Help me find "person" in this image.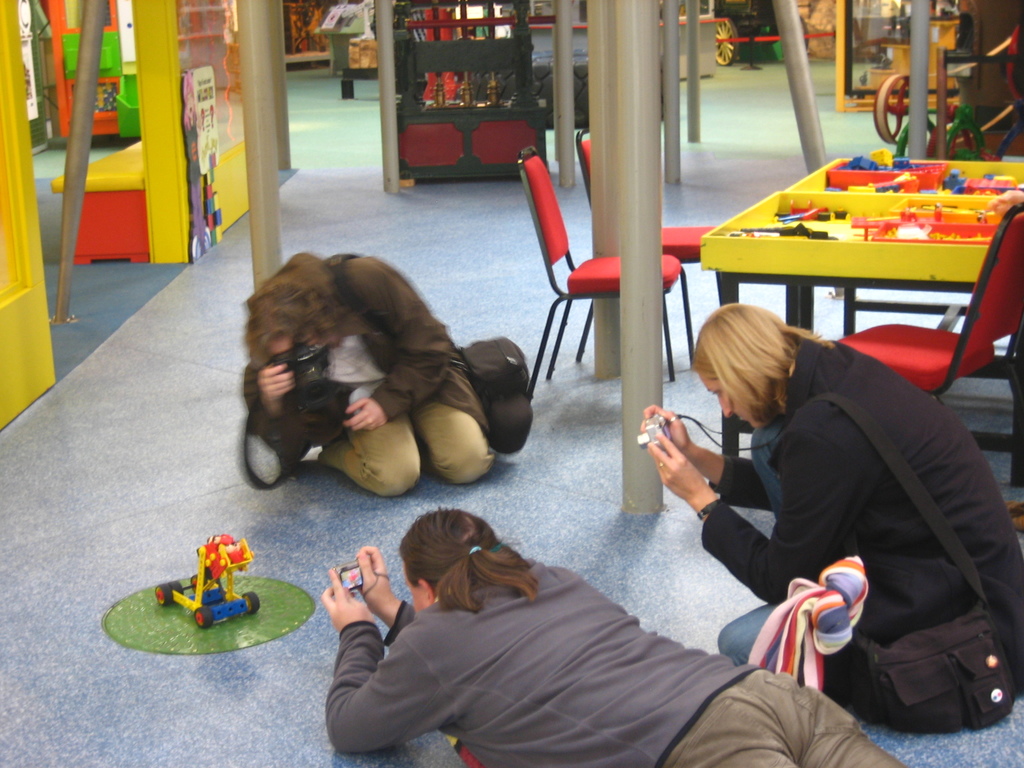
Found it: region(628, 305, 1023, 731).
